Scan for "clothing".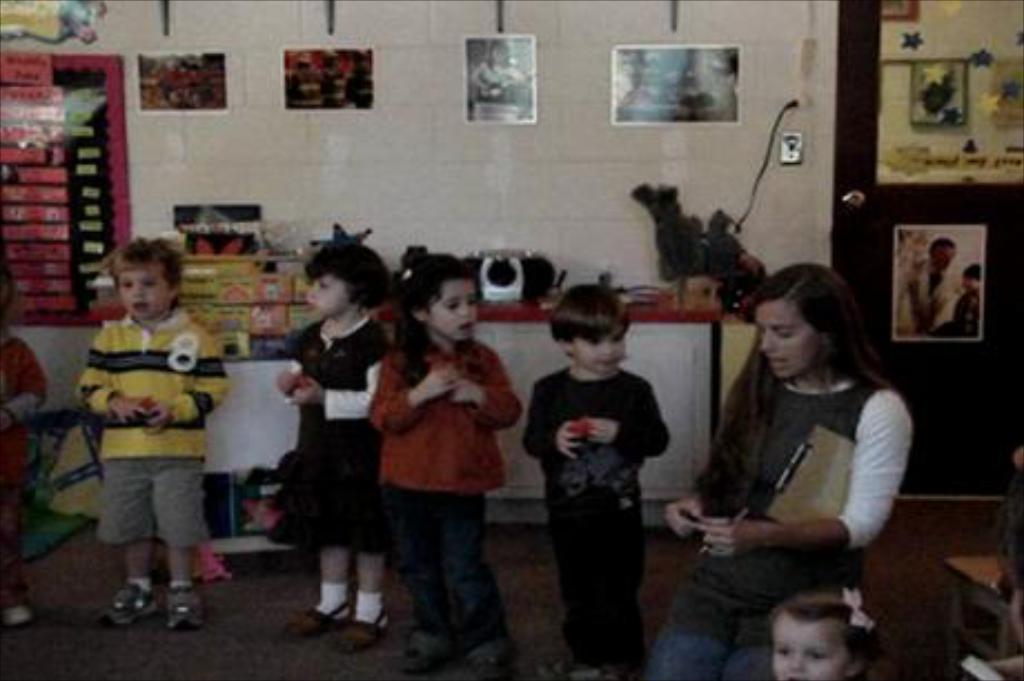
Scan result: [73, 307, 234, 547].
